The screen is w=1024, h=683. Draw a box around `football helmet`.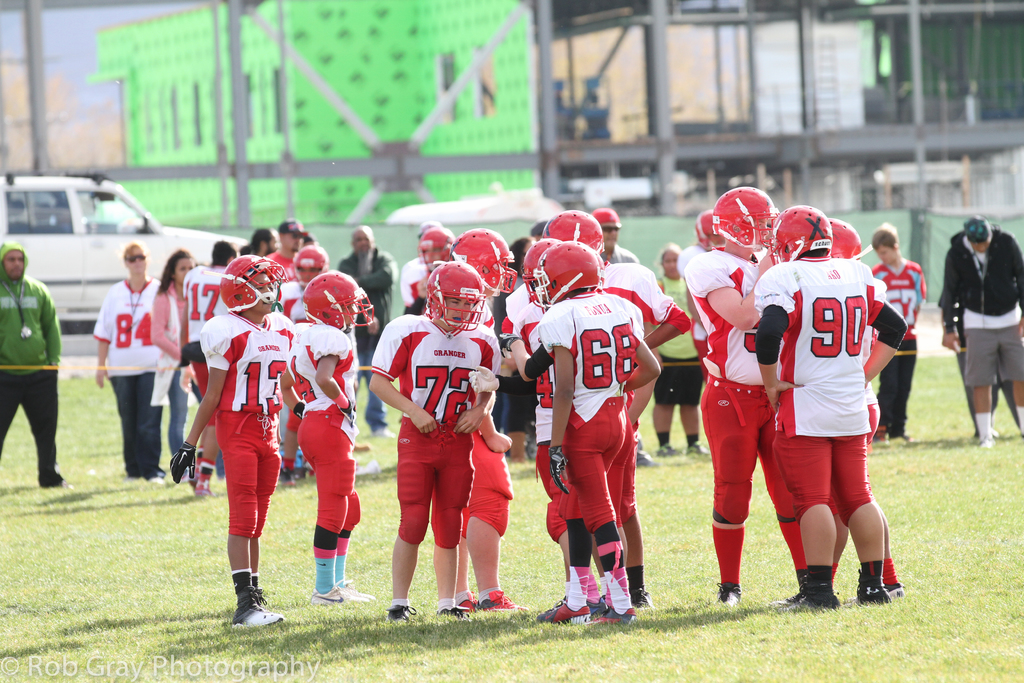
(417,226,454,267).
